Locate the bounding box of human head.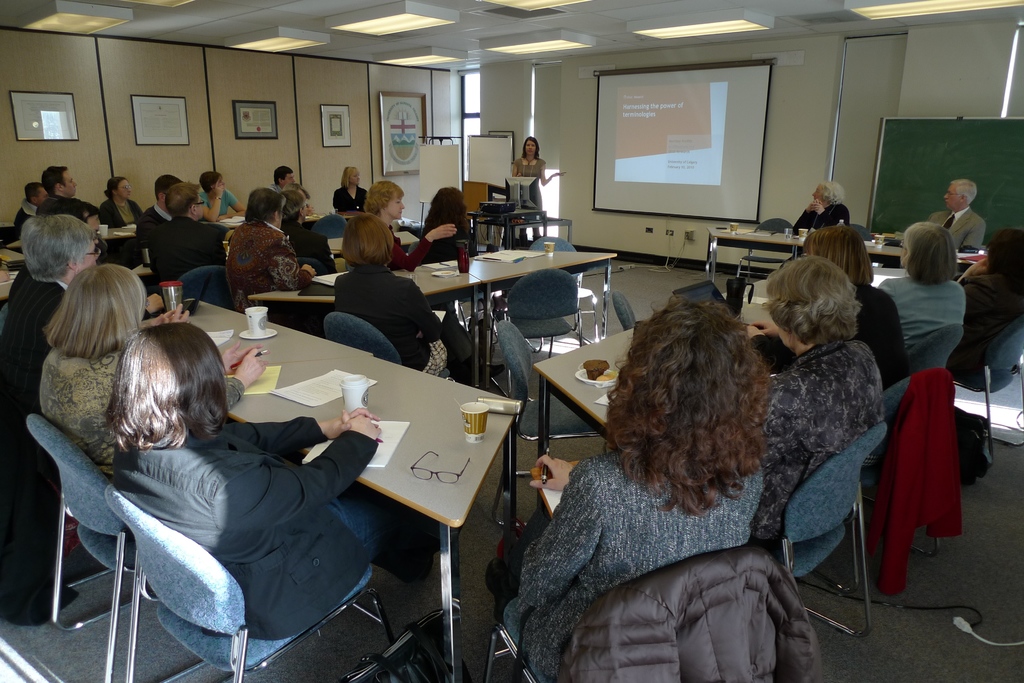
Bounding box: l=604, t=296, r=790, b=506.
